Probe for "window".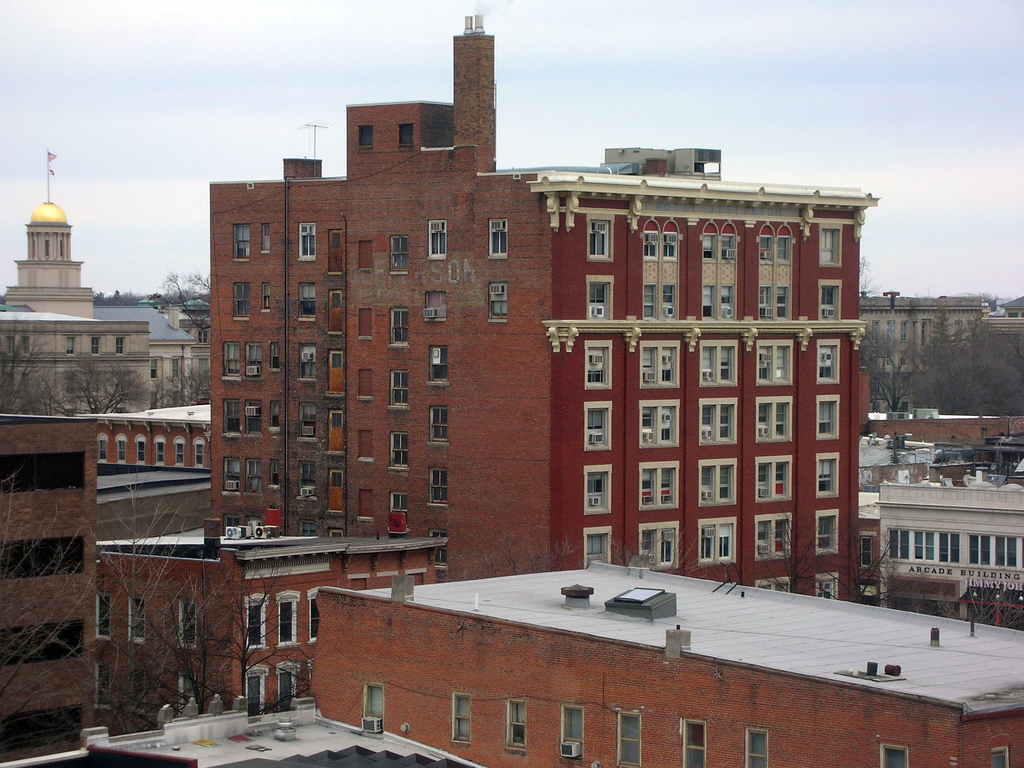
Probe result: bbox=[758, 286, 769, 319].
